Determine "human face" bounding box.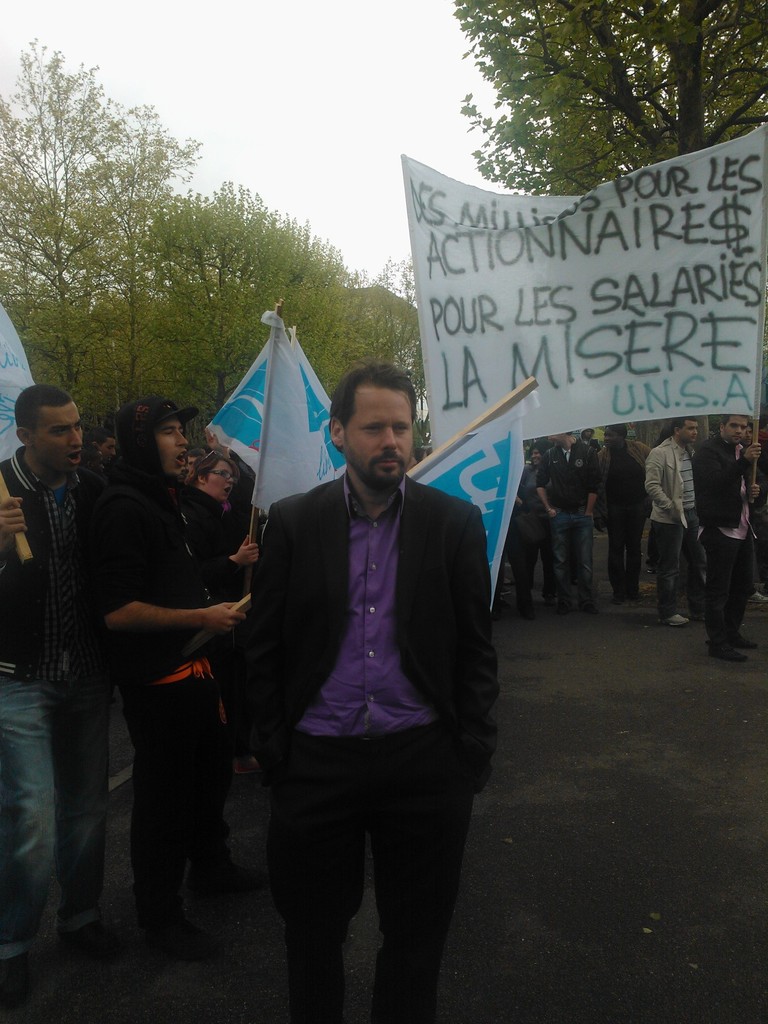
Determined: left=529, top=445, right=547, bottom=466.
